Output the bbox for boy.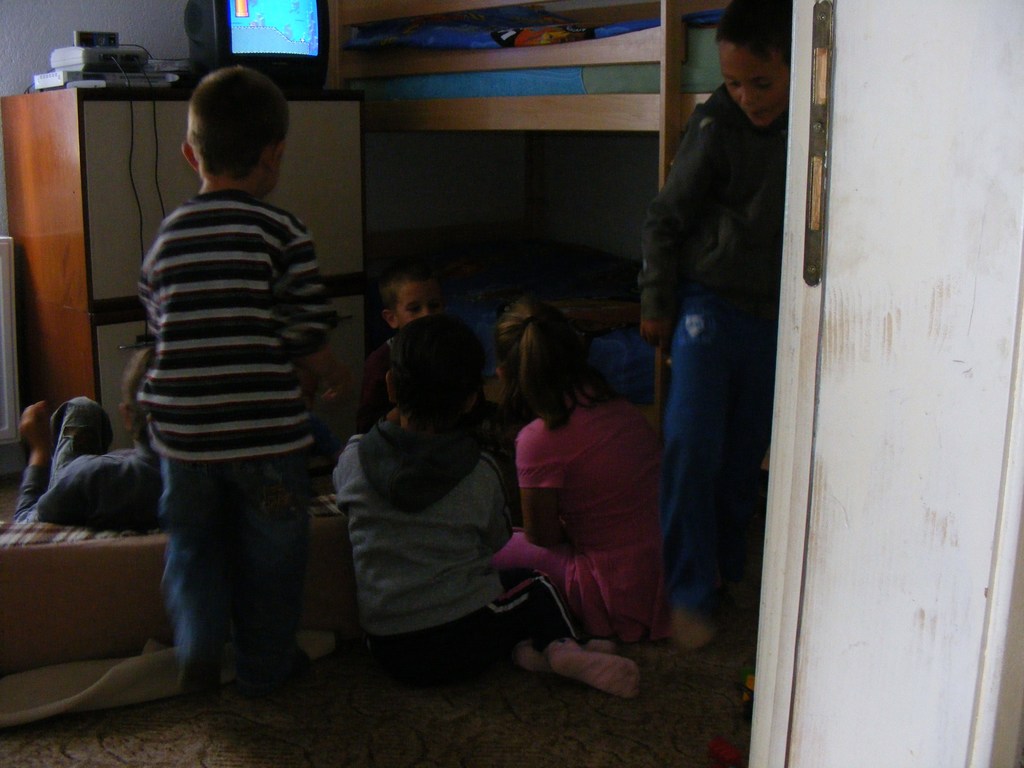
left=9, top=347, right=164, bottom=528.
